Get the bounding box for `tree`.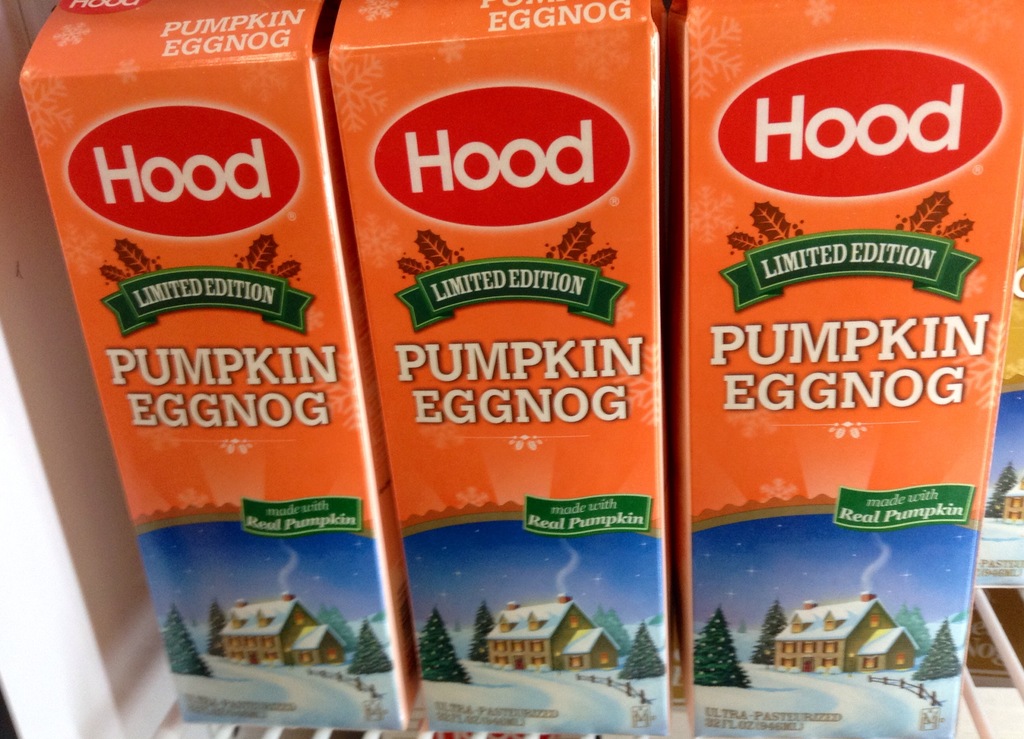
{"left": 470, "top": 606, "right": 499, "bottom": 660}.
